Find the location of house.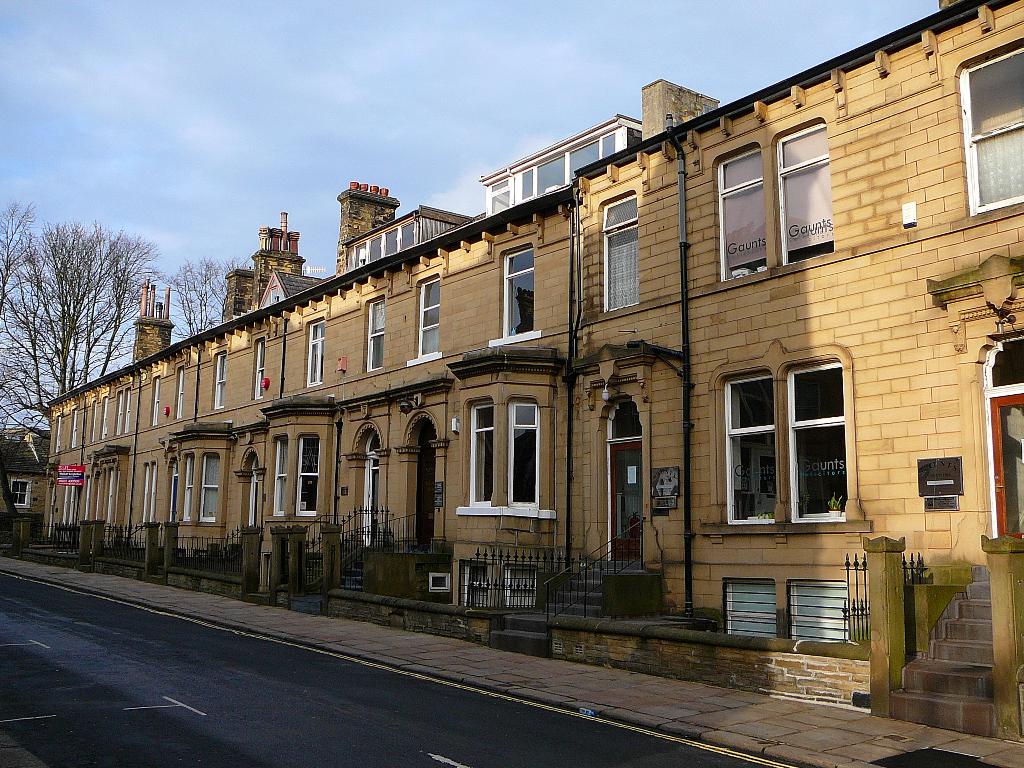
Location: bbox=[36, 0, 1023, 746].
